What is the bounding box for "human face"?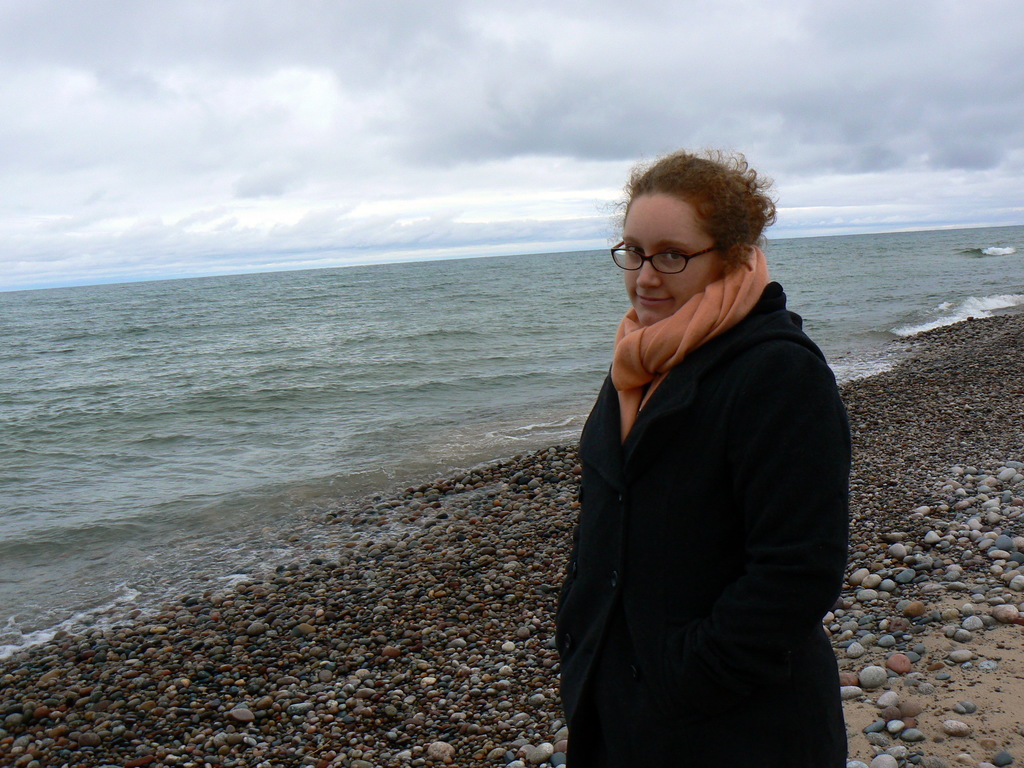
[x1=620, y1=189, x2=730, y2=324].
